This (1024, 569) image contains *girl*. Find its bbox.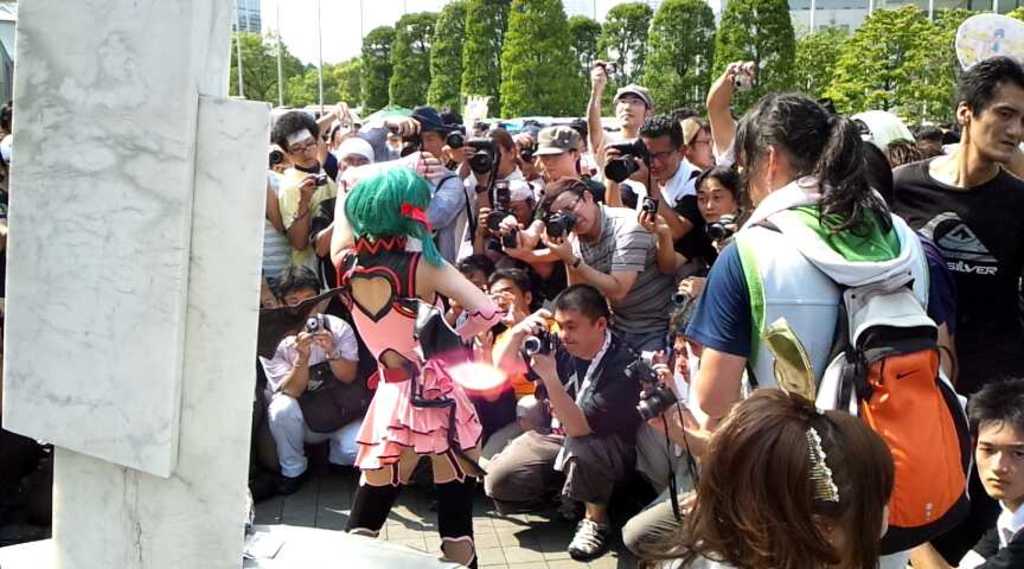
683,92,936,568.
